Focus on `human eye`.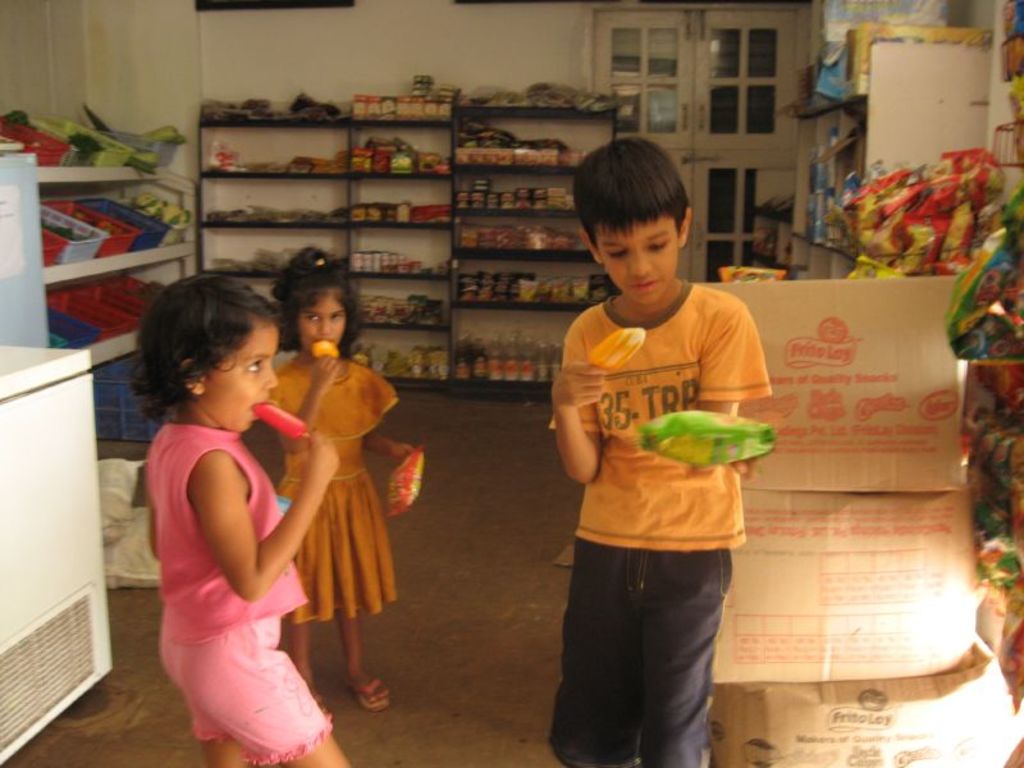
Focused at [left=246, top=358, right=266, bottom=376].
